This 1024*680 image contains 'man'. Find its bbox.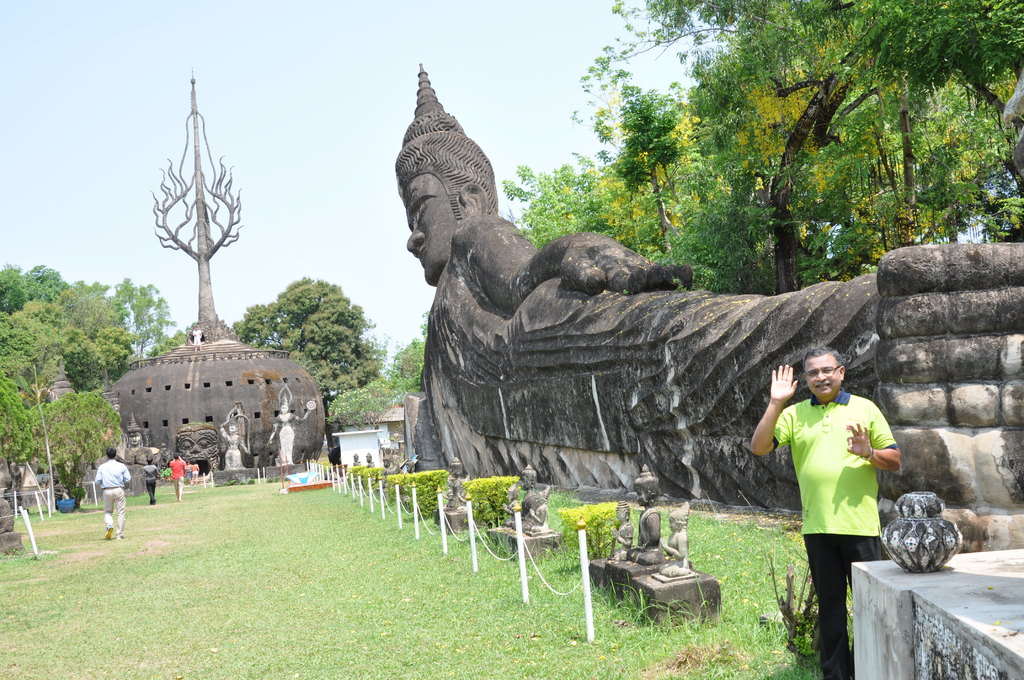
box(509, 464, 540, 533).
